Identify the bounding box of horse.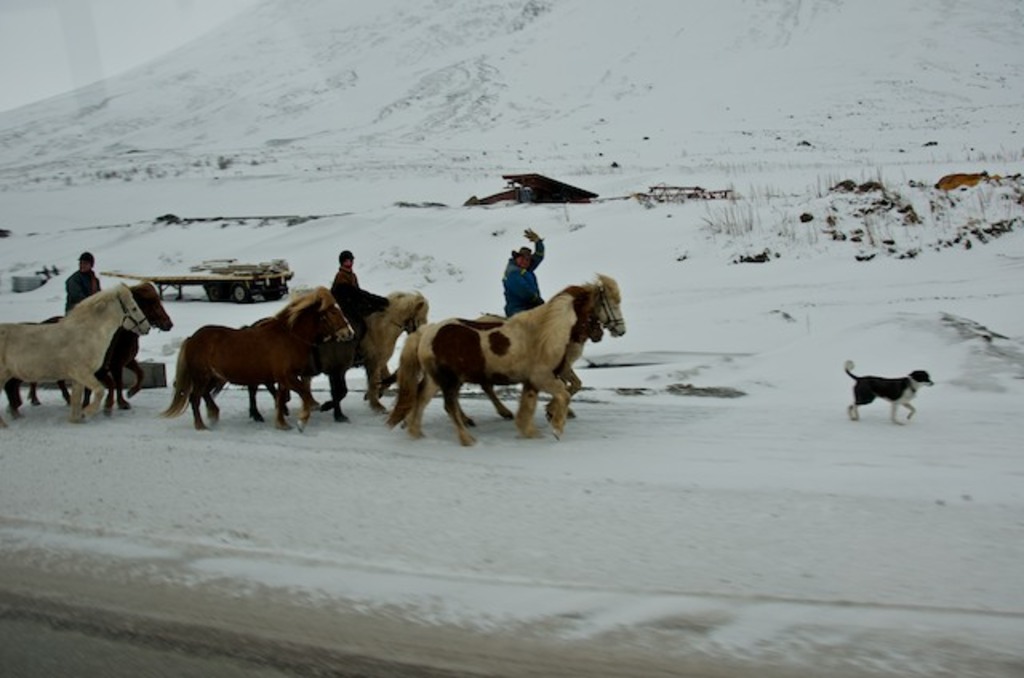
<region>365, 272, 627, 425</region>.
